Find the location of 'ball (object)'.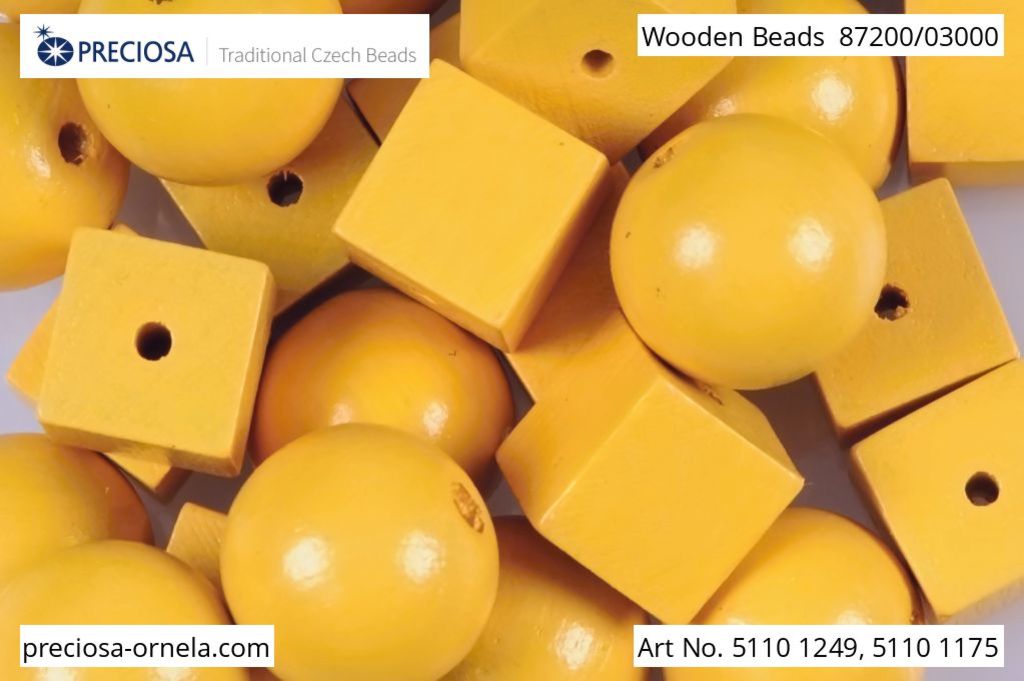
Location: 81 0 343 185.
